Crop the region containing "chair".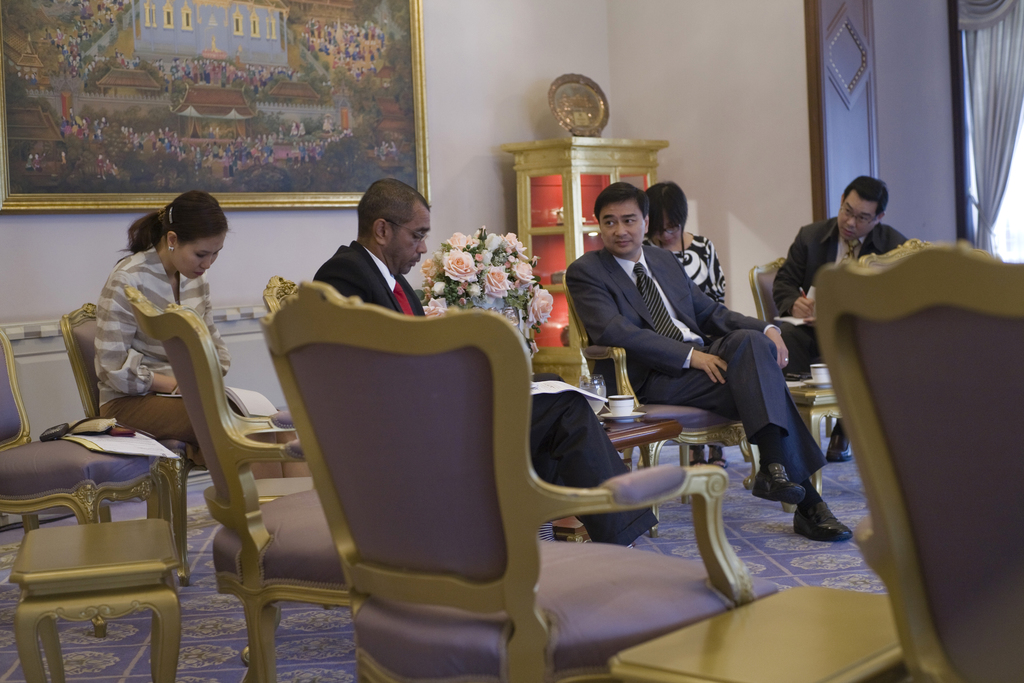
Crop region: bbox=(58, 304, 257, 588).
